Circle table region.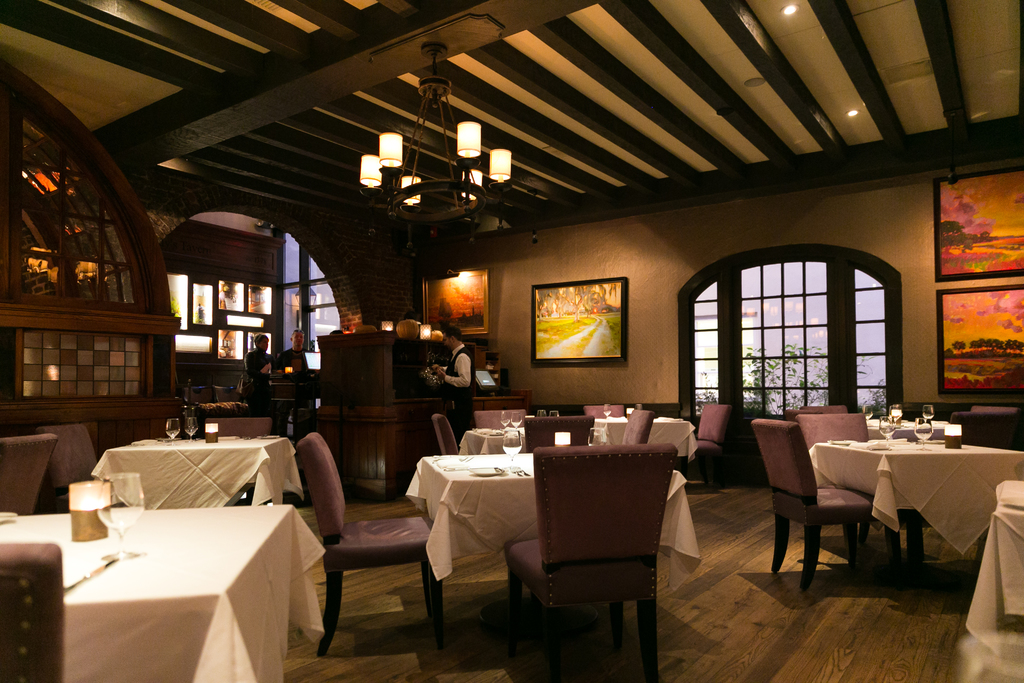
Region: bbox=(387, 448, 702, 662).
